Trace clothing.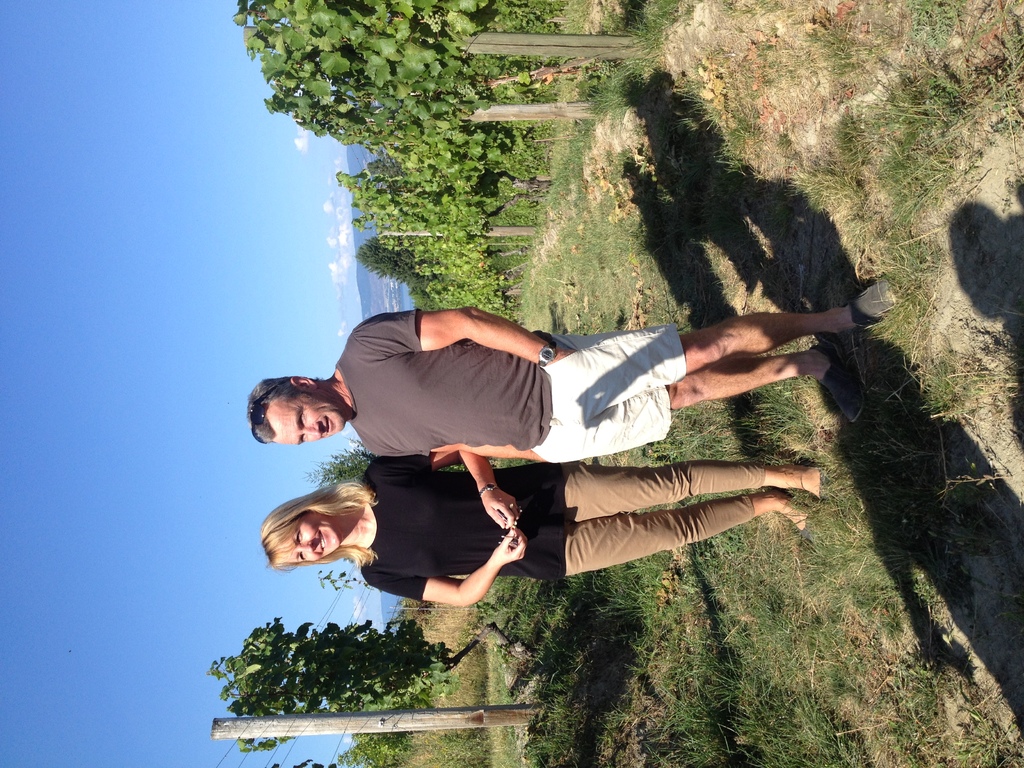
Traced to {"left": 333, "top": 312, "right": 550, "bottom": 456}.
